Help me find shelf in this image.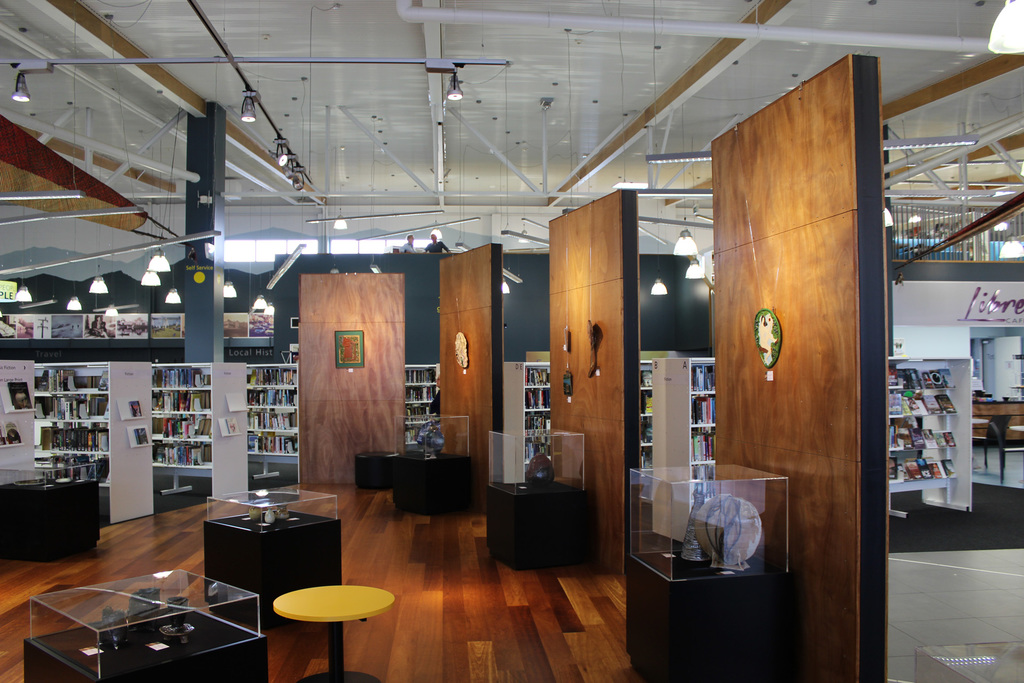
Found it: Rect(50, 395, 109, 419).
